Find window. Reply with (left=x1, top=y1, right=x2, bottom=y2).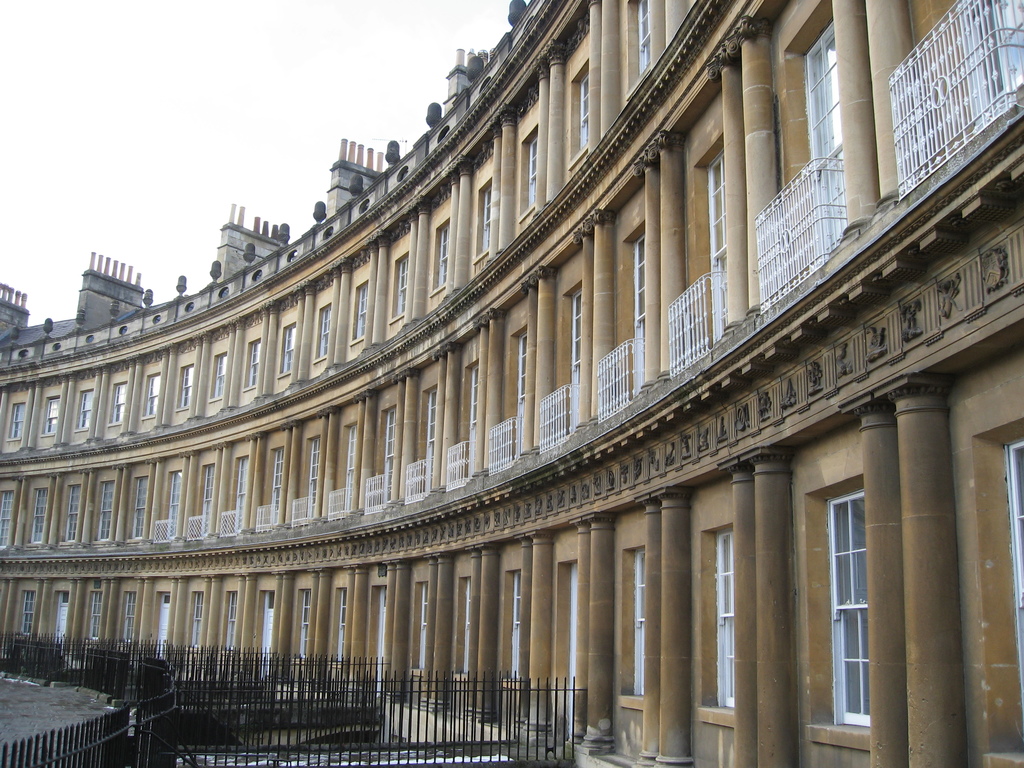
(left=379, top=586, right=388, bottom=685).
